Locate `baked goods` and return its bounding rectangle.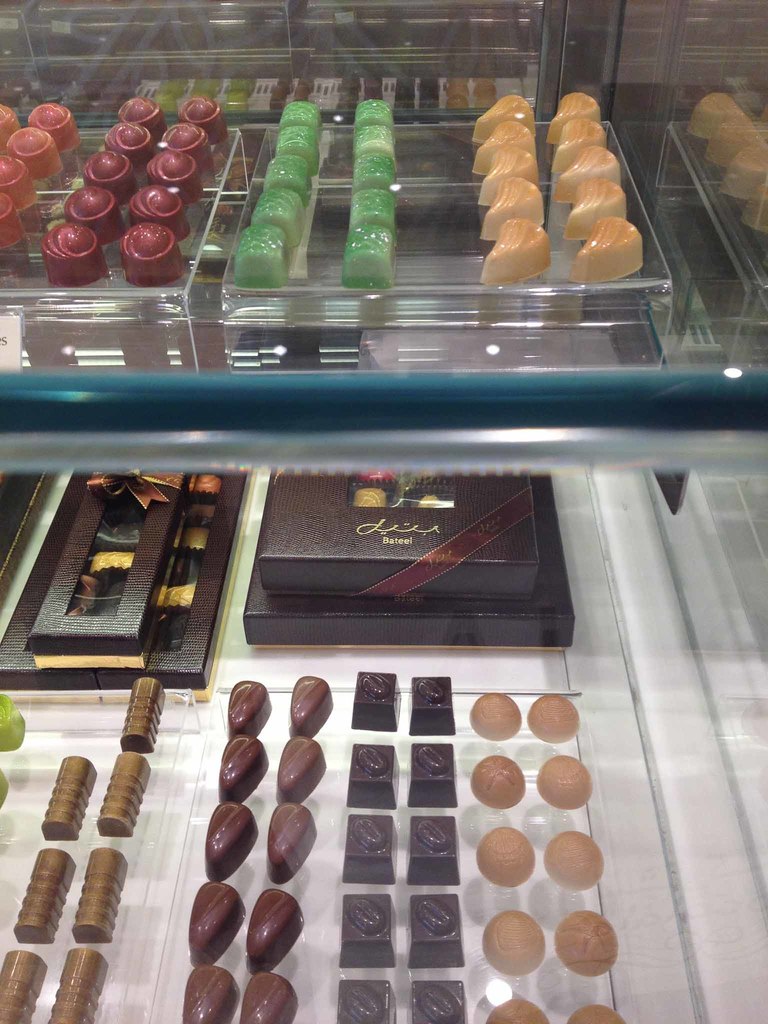
471,691,522,739.
